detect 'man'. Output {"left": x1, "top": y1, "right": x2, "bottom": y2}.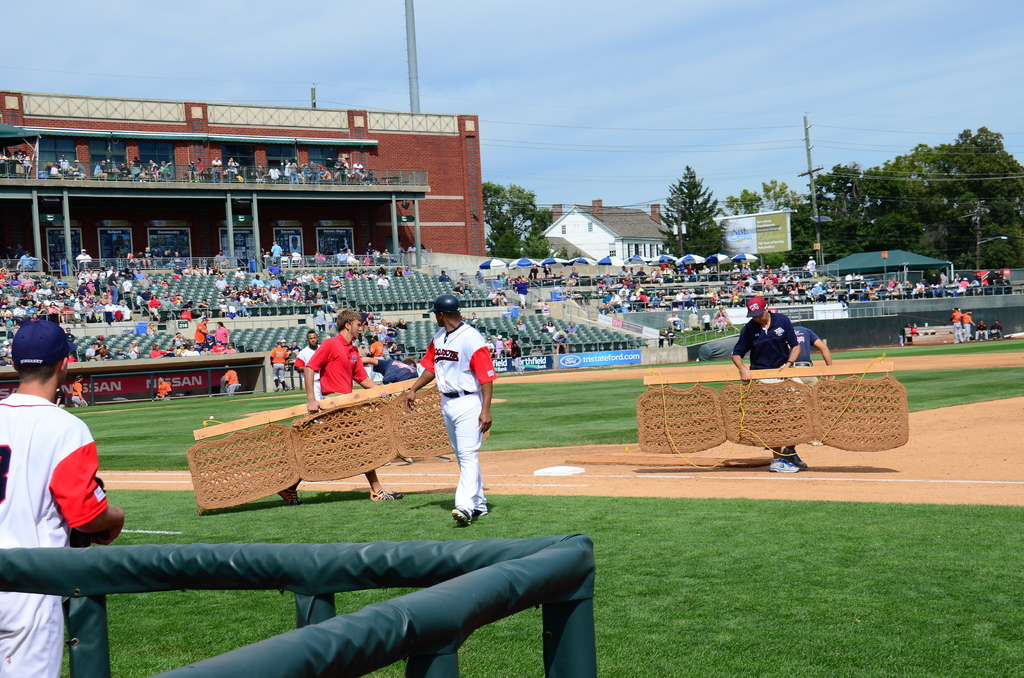
{"left": 377, "top": 274, "right": 392, "bottom": 286}.
